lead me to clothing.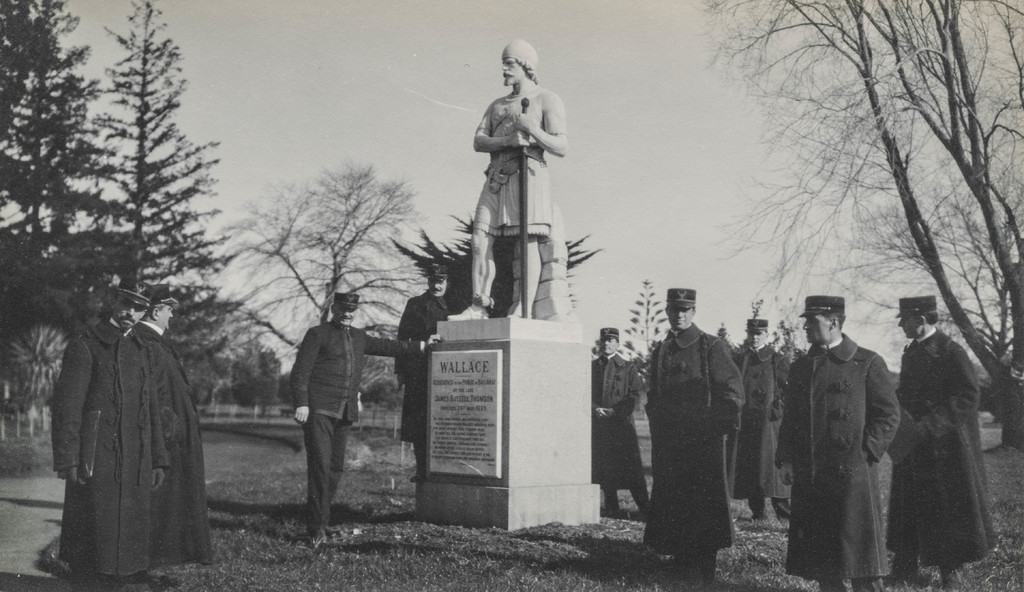
Lead to (772, 330, 903, 591).
